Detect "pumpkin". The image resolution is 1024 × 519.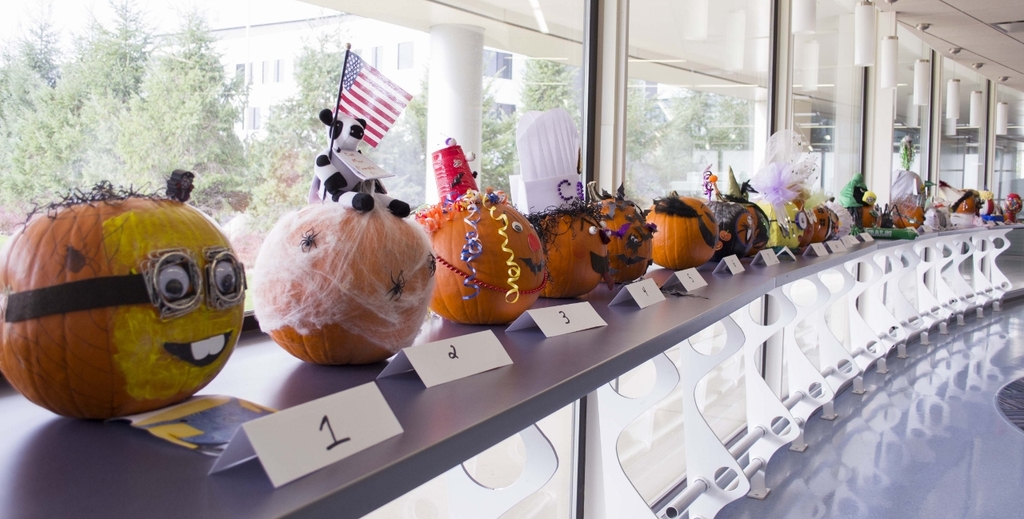
pyautogui.locateOnScreen(808, 198, 839, 244).
